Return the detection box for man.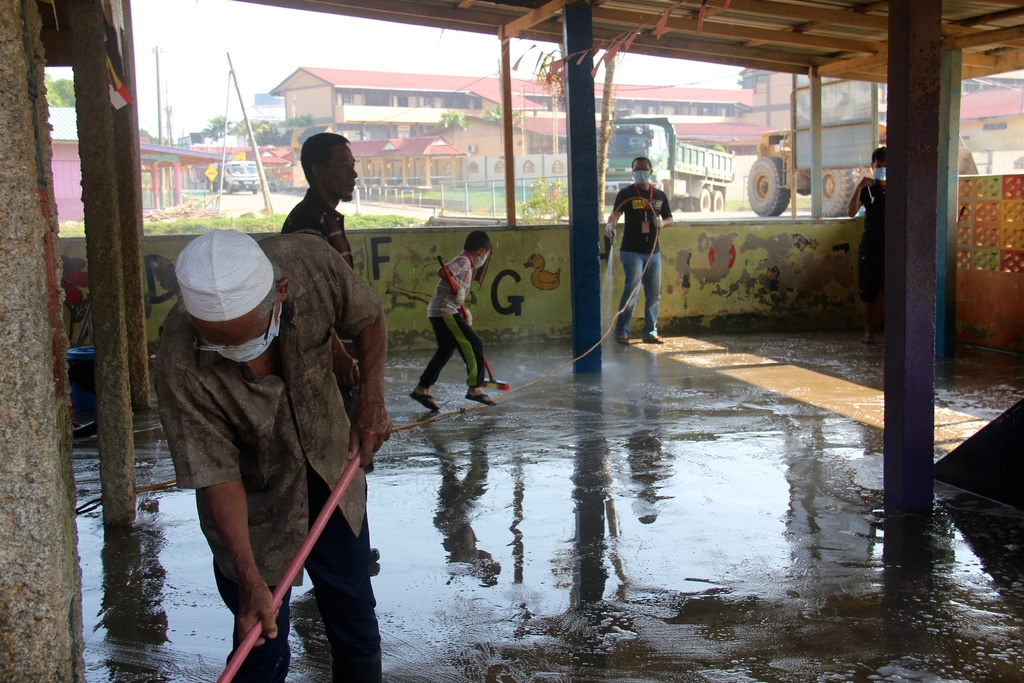
pyautogui.locateOnScreen(279, 132, 380, 570).
